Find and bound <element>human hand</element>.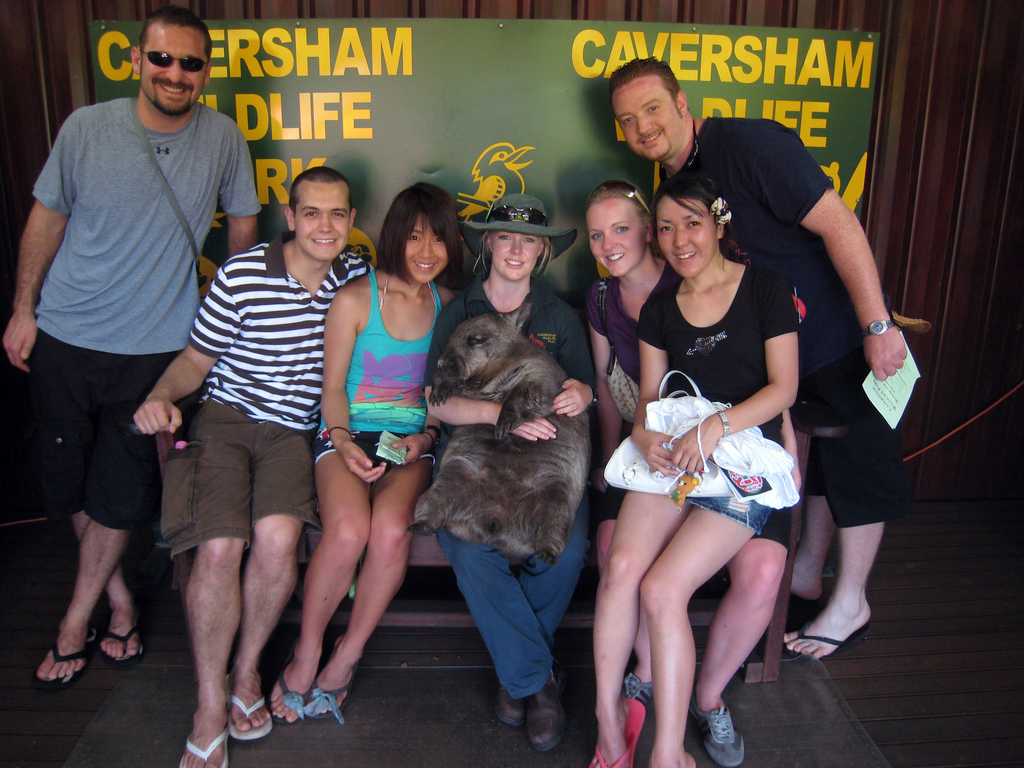
Bound: 390,435,430,467.
